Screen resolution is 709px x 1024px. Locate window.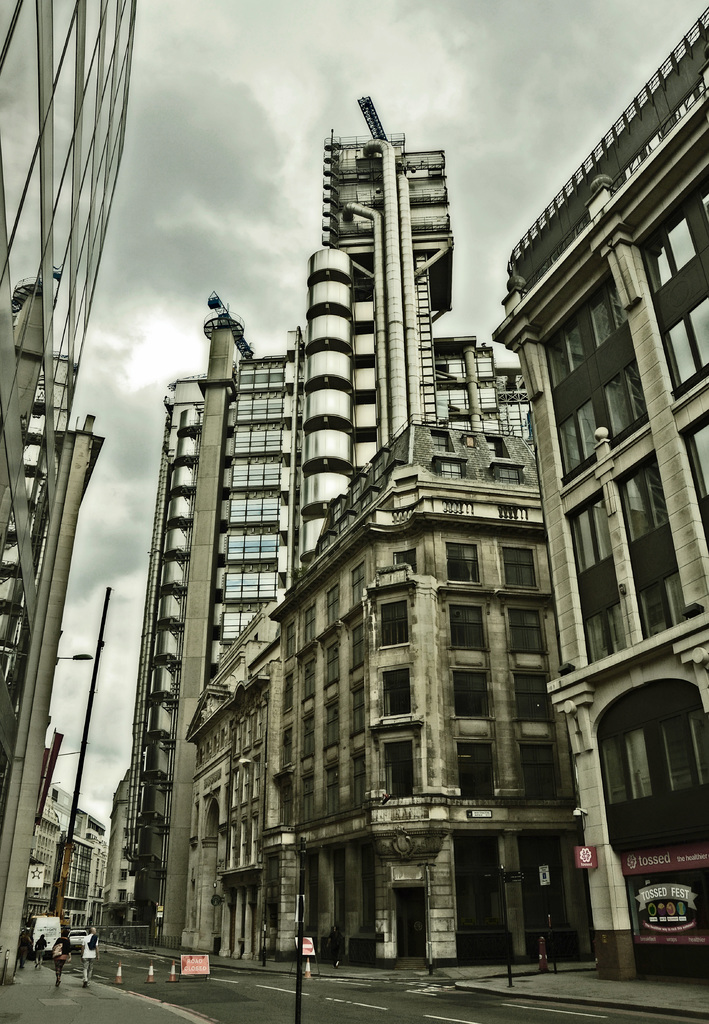
{"left": 504, "top": 604, "right": 544, "bottom": 653}.
